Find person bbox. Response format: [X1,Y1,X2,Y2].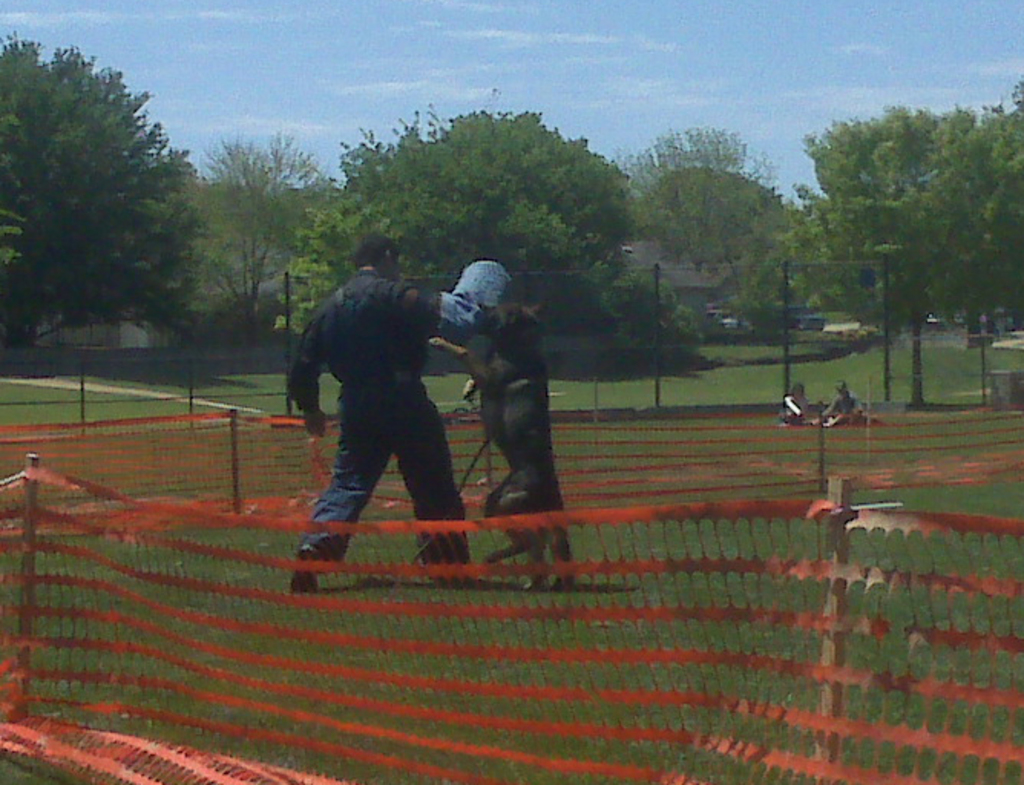
[814,383,868,426].
